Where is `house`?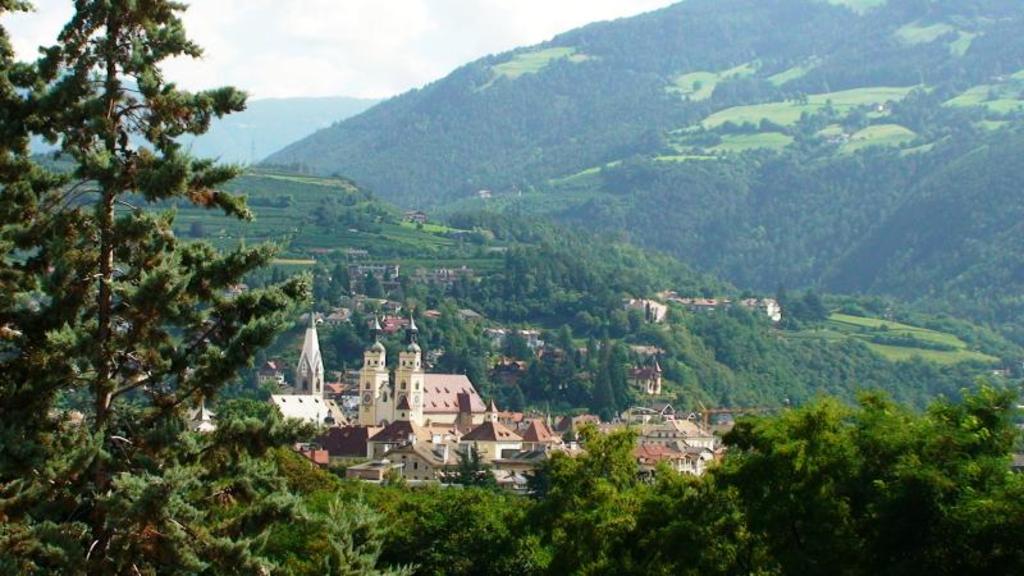
[x1=608, y1=410, x2=722, y2=472].
